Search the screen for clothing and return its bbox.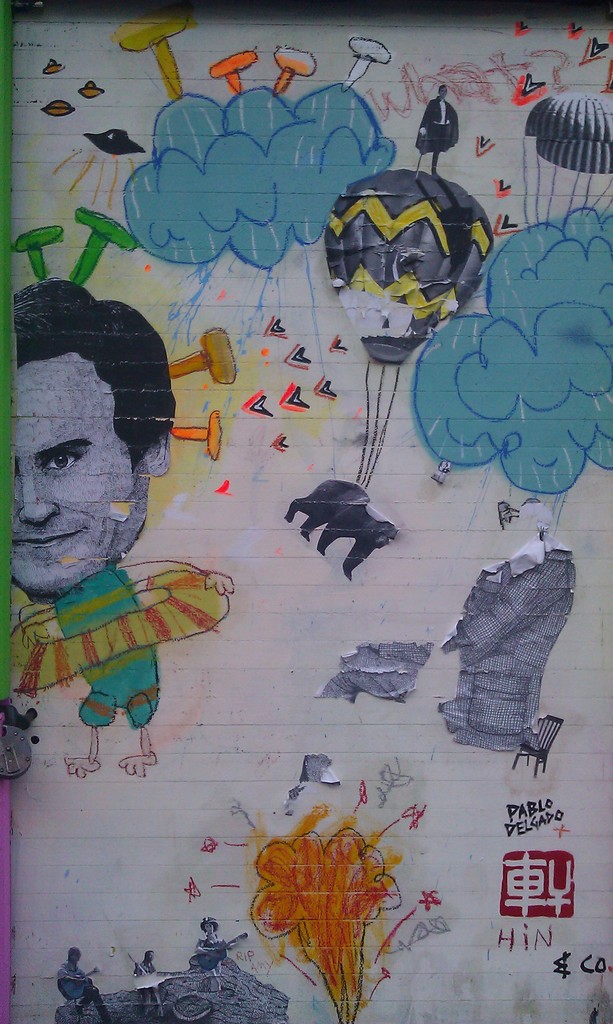
Found: (left=194, top=939, right=224, bottom=989).
